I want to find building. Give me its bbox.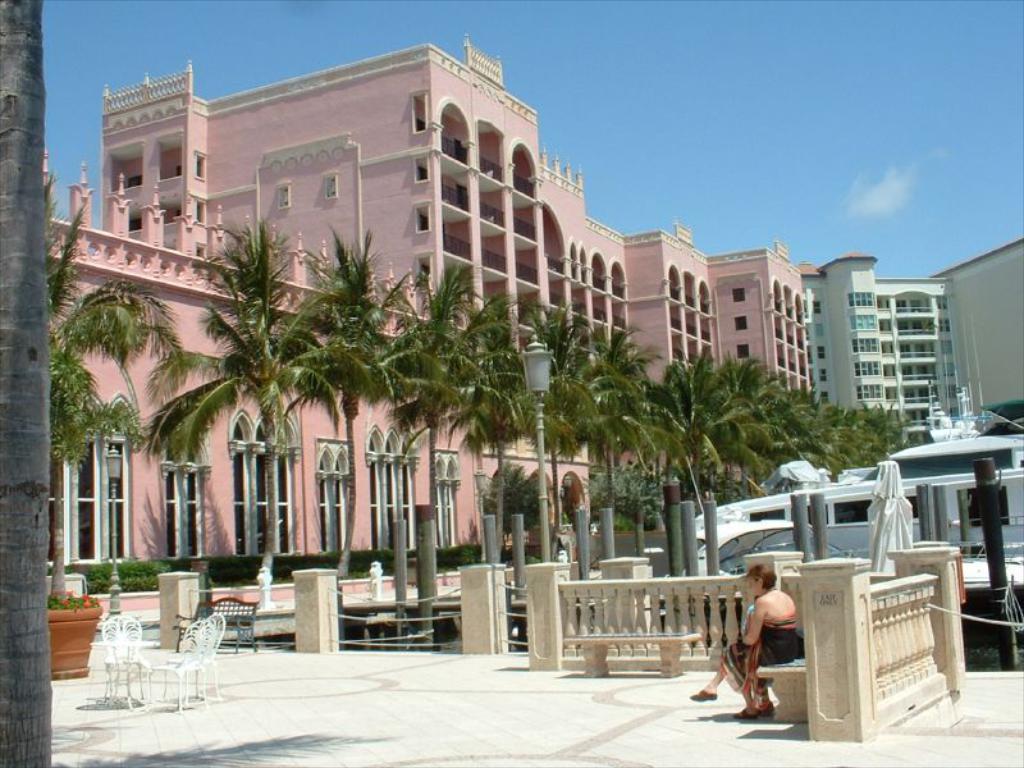
45:38:812:567.
